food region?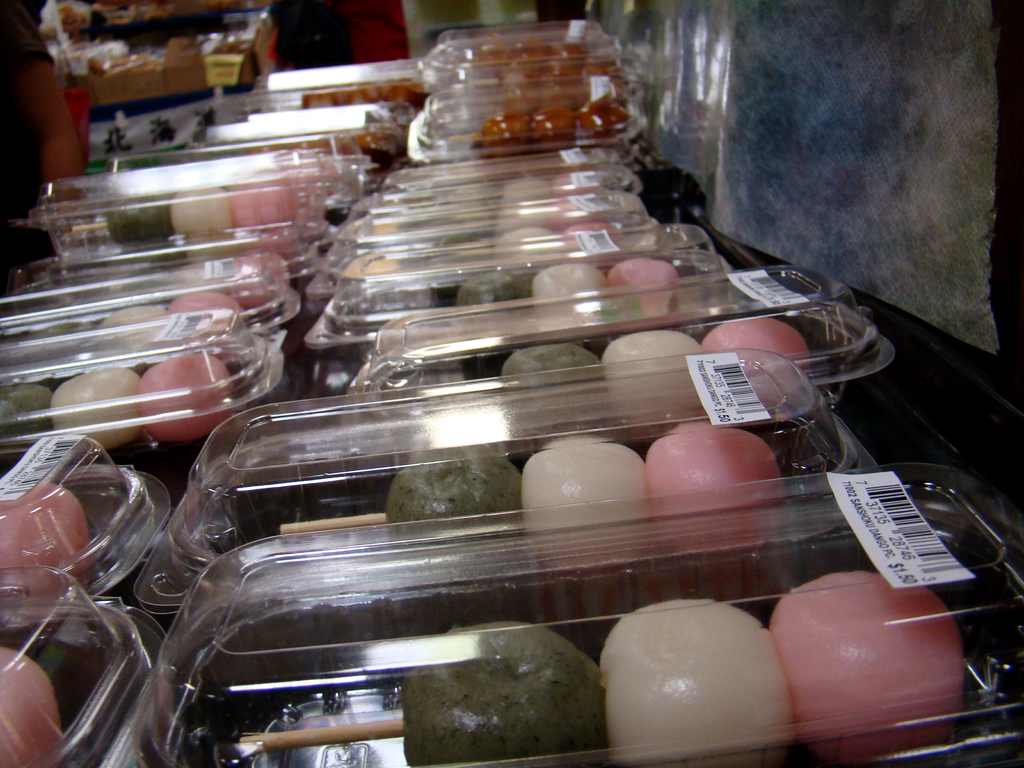
Rect(563, 220, 622, 247)
